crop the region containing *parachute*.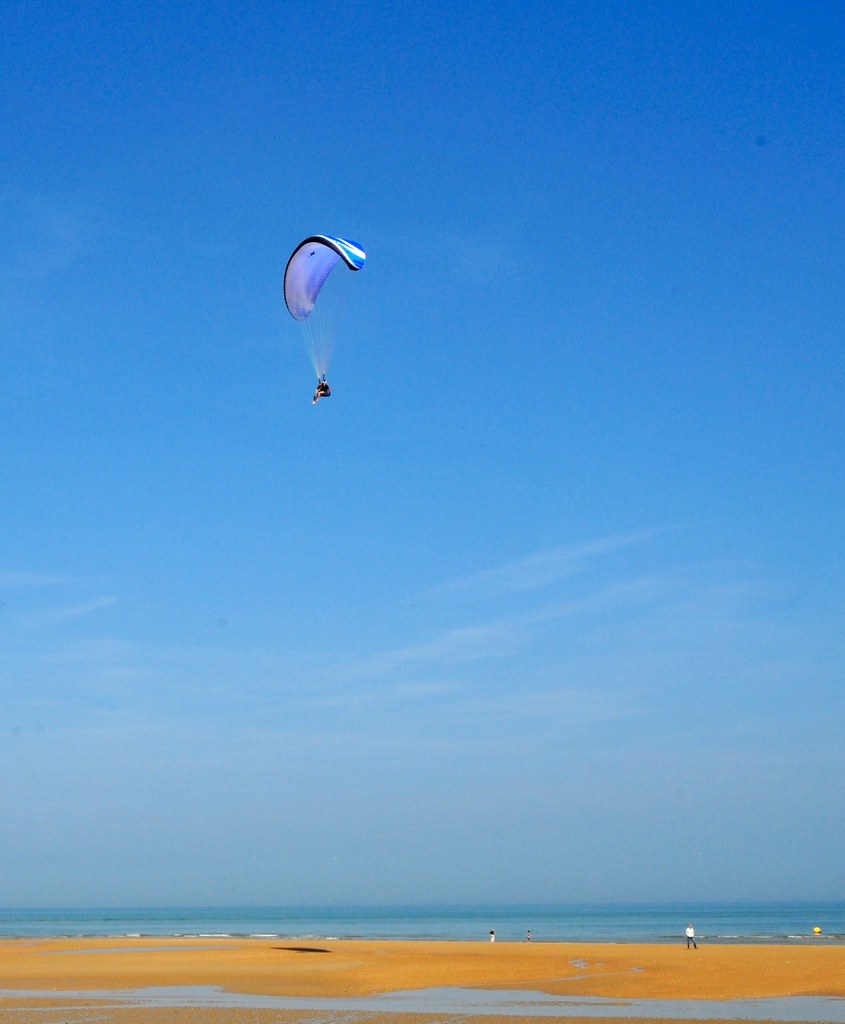
Crop region: [275,220,370,397].
